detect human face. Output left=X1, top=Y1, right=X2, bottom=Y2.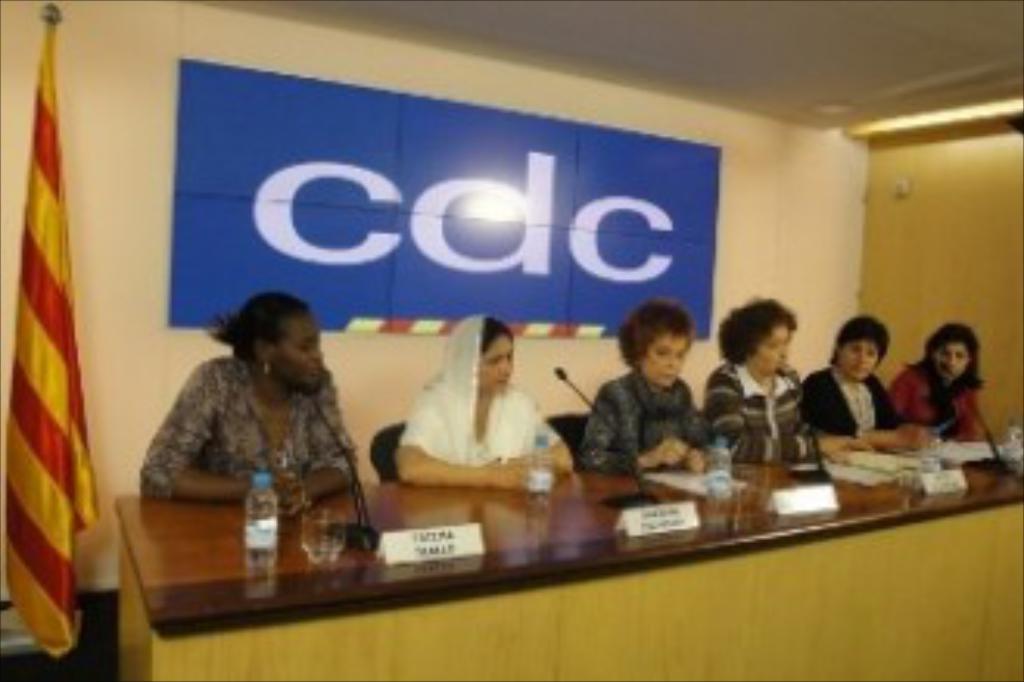
left=747, top=327, right=791, bottom=374.
